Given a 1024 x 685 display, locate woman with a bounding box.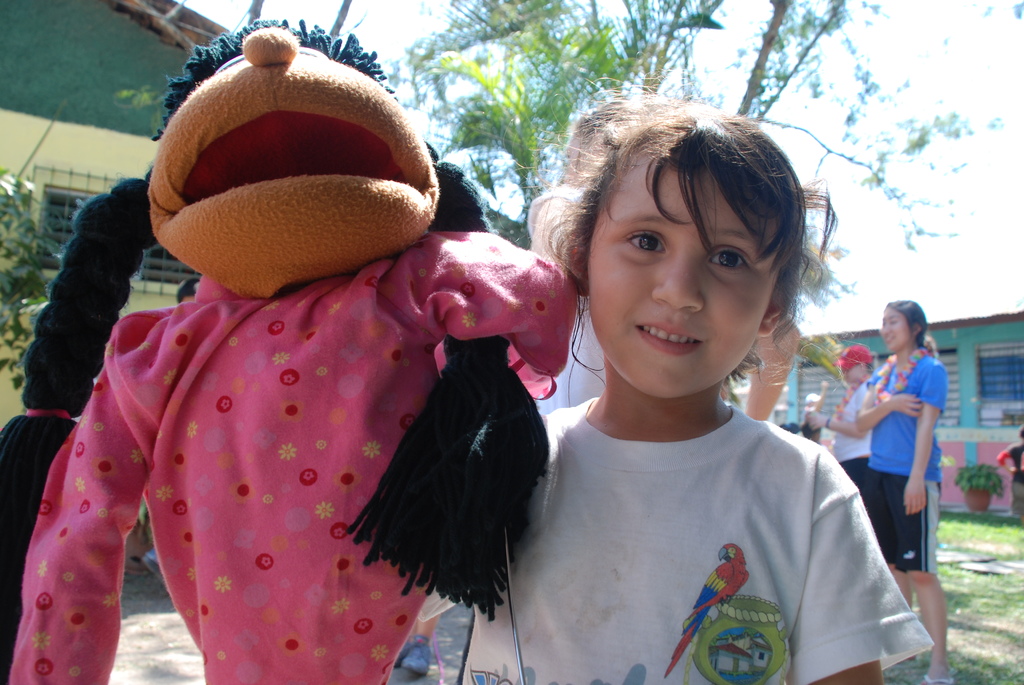
Located: bbox=(803, 343, 875, 496).
